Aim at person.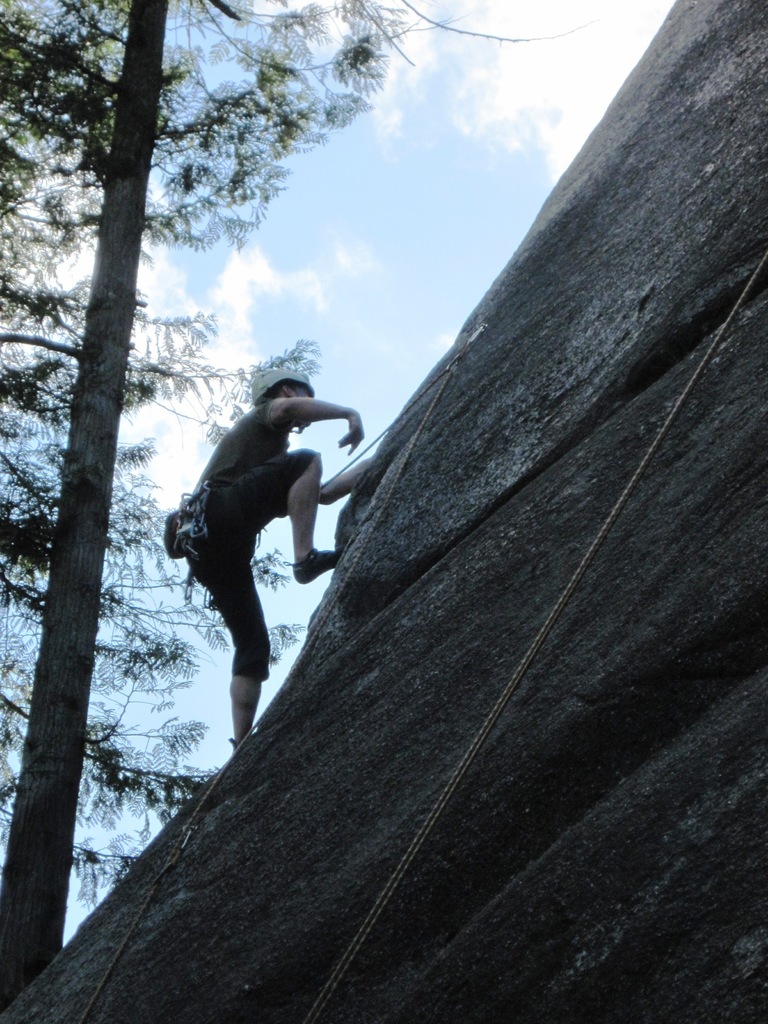
Aimed at (183, 370, 377, 751).
